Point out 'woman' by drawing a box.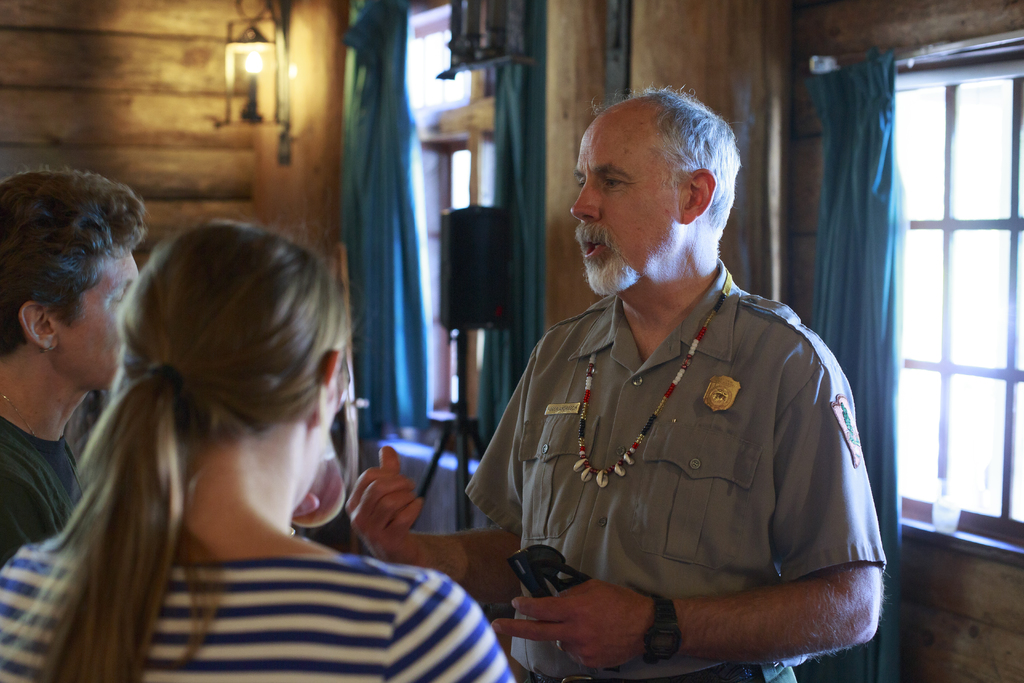
bbox=[33, 181, 455, 661].
